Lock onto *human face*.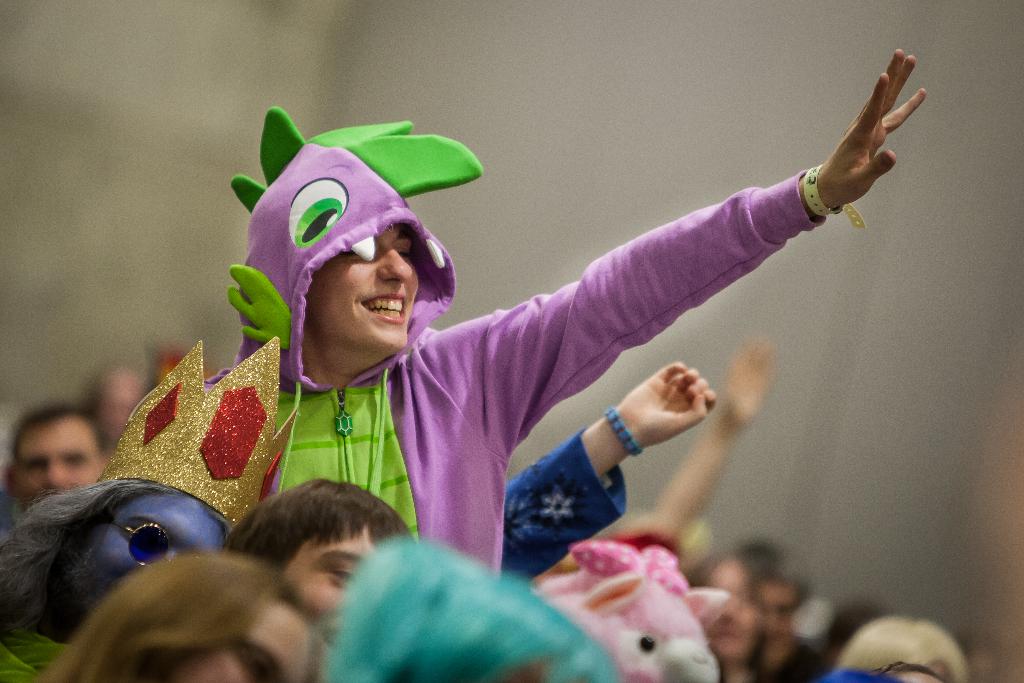
Locked: {"x1": 280, "y1": 522, "x2": 376, "y2": 674}.
